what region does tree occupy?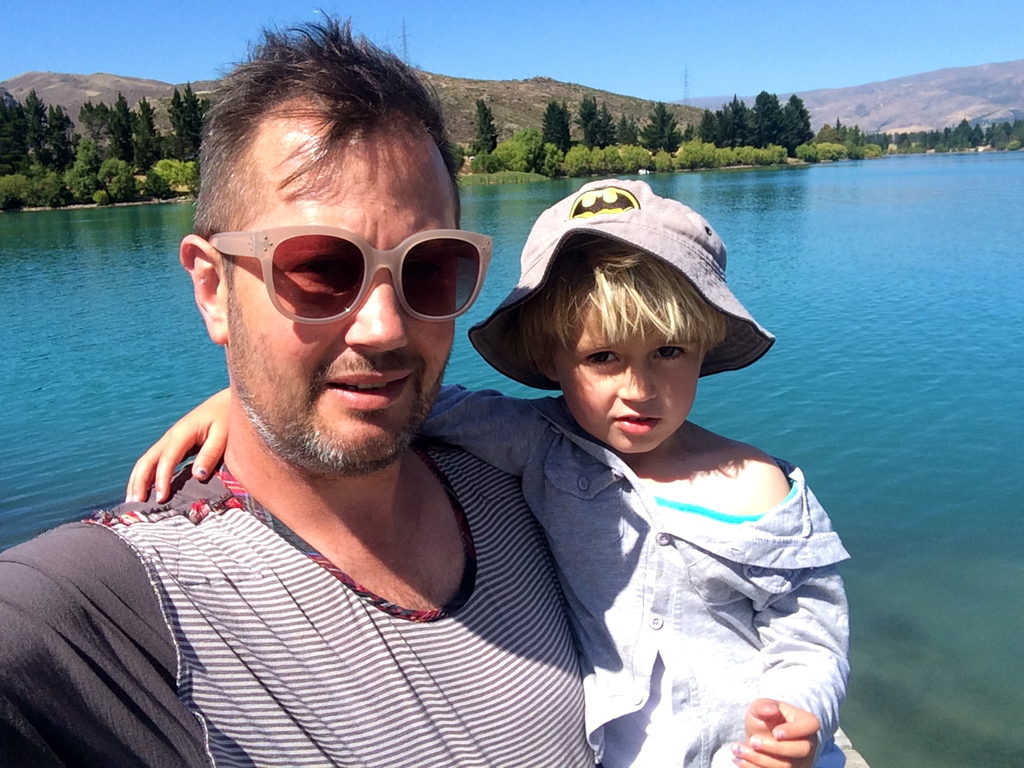
crop(756, 144, 778, 168).
